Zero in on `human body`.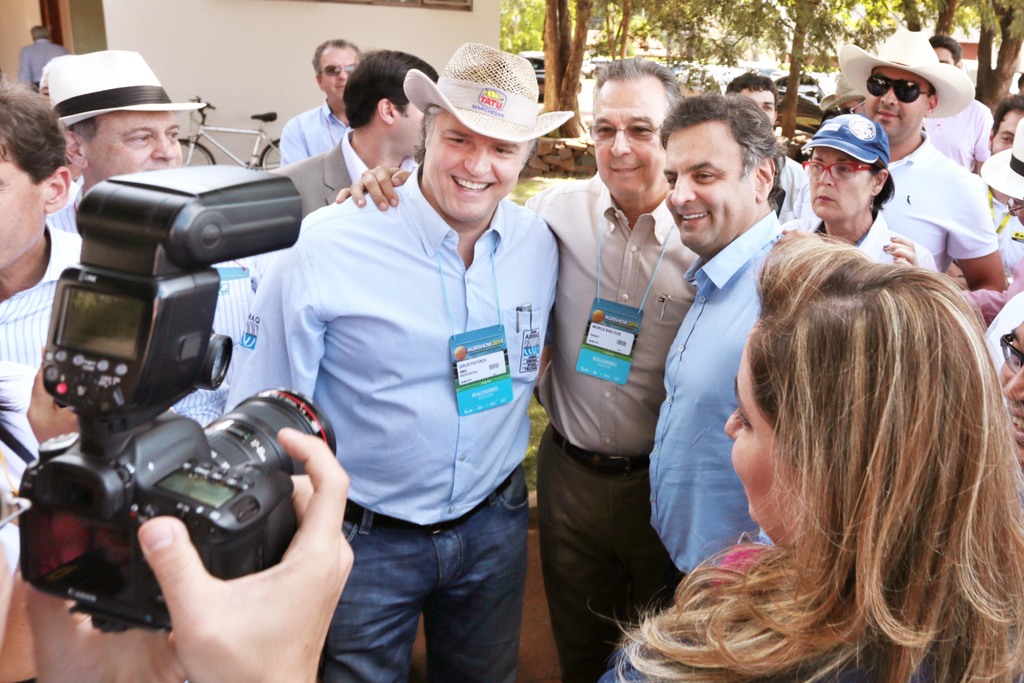
Zeroed in: <region>6, 425, 353, 682</region>.
